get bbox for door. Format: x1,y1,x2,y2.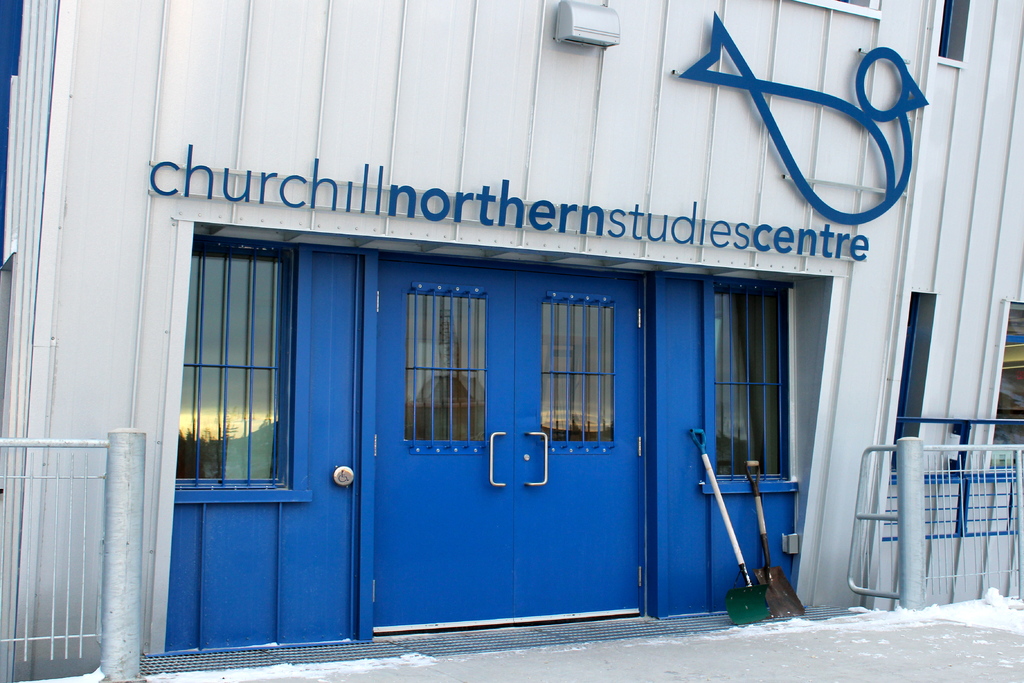
369,255,644,638.
